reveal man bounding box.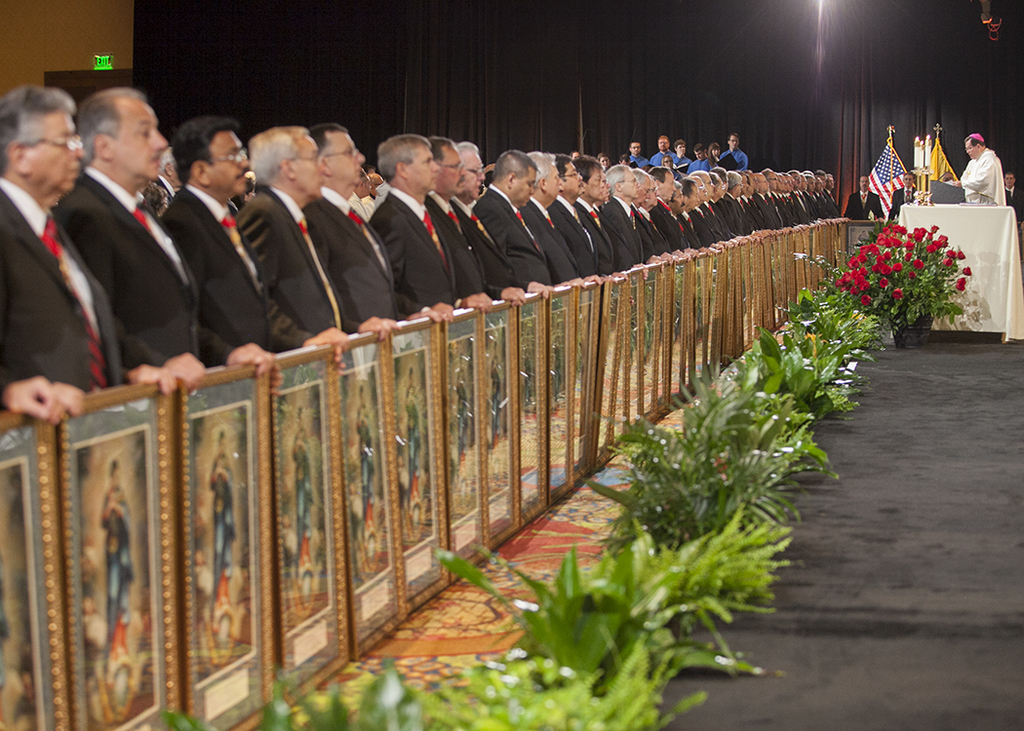
Revealed: [x1=157, y1=146, x2=177, y2=199].
